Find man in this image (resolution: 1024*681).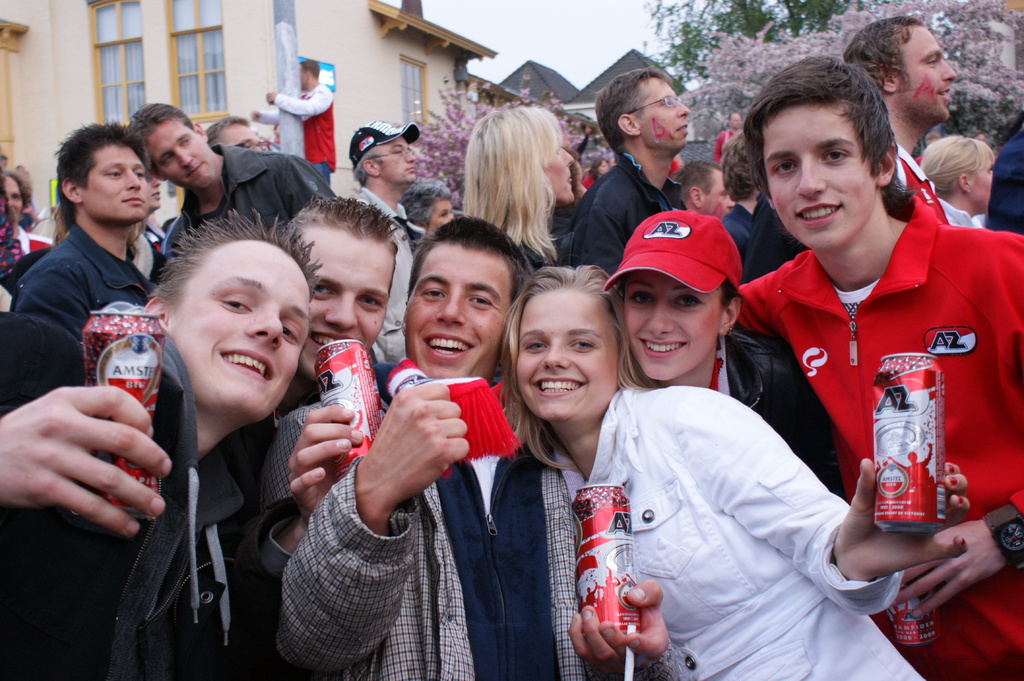
box=[11, 119, 166, 340].
